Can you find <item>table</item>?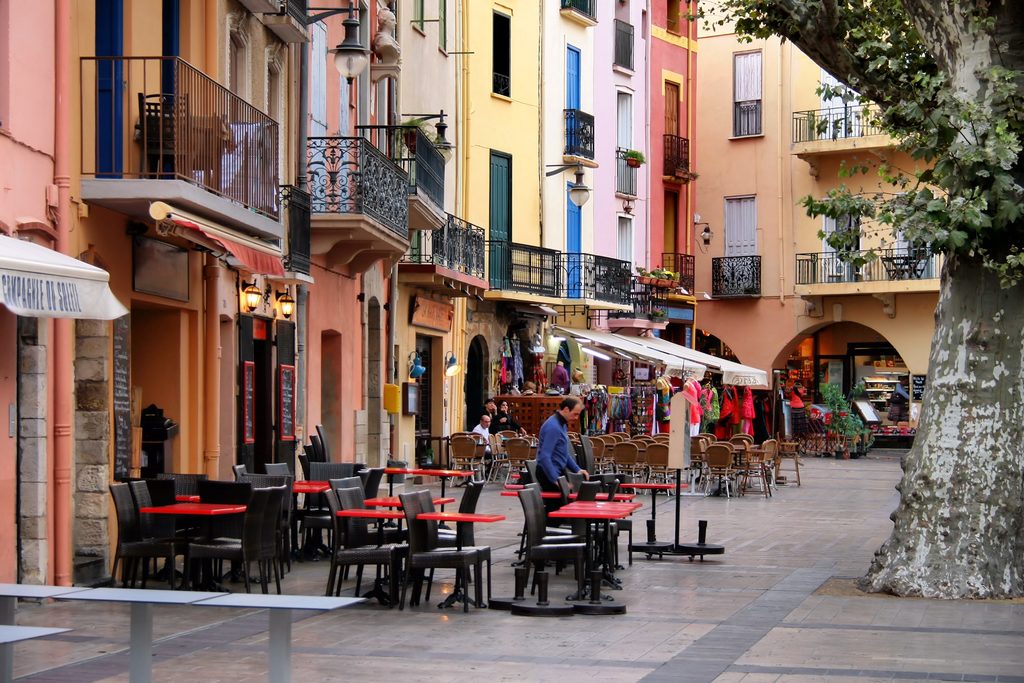
Yes, bounding box: [295,479,326,553].
